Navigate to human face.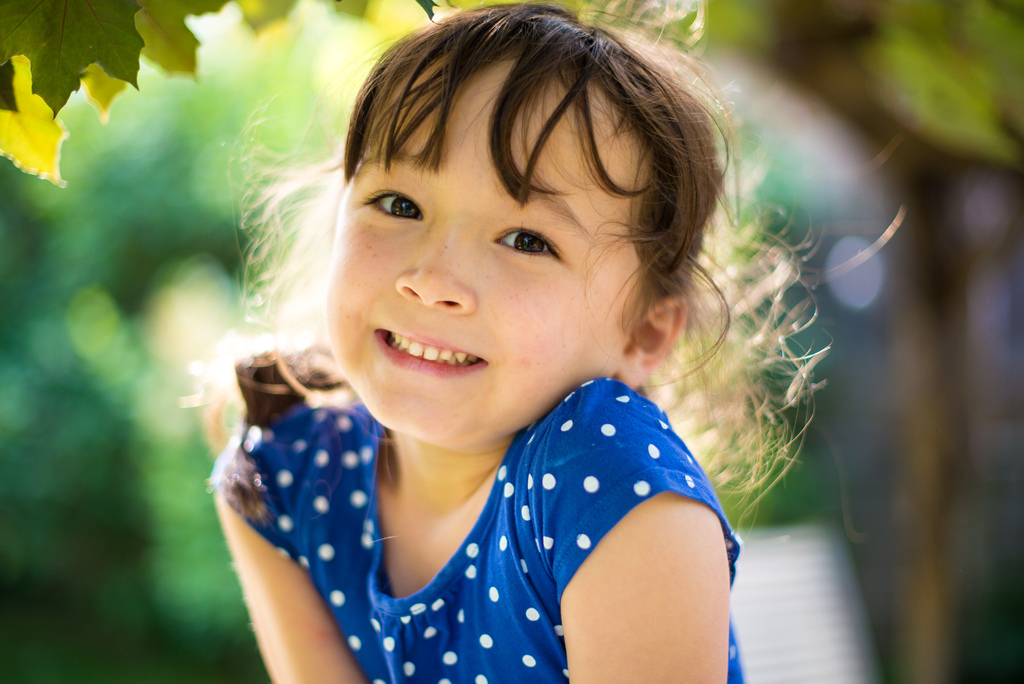
Navigation target: l=324, t=72, r=614, b=445.
